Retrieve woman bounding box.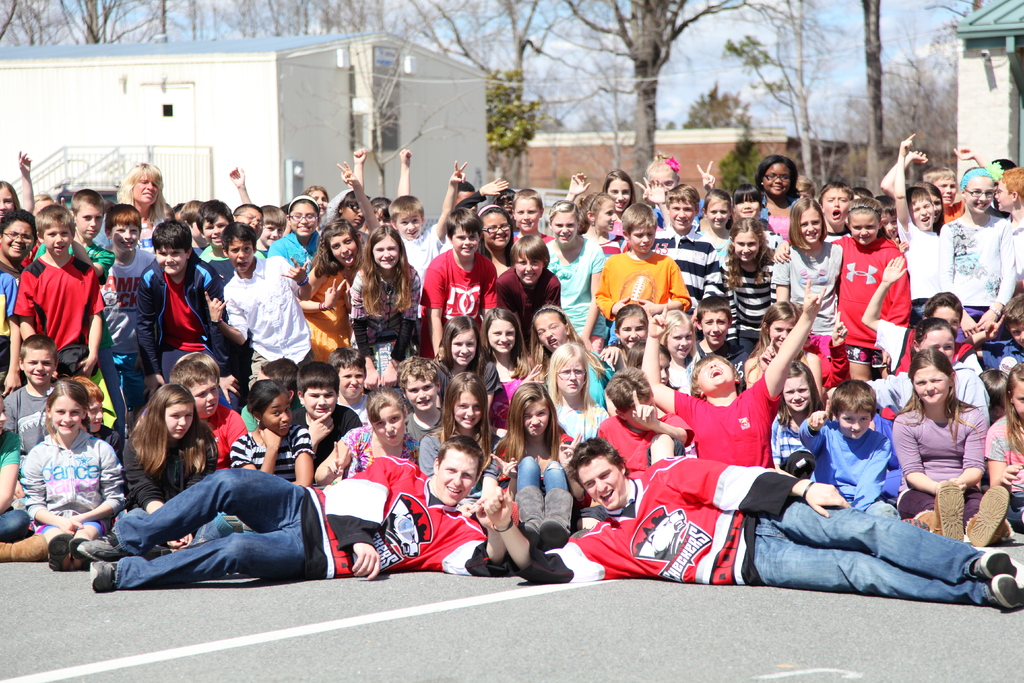
Bounding box: left=775, top=193, right=911, bottom=384.
